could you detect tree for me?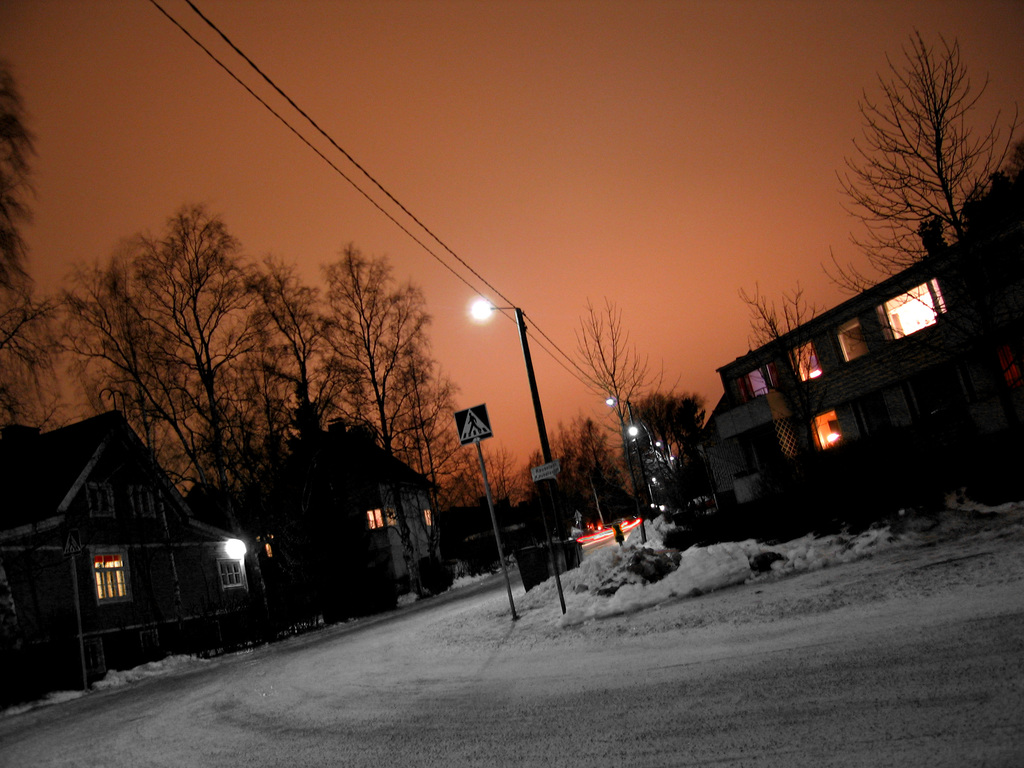
Detection result: l=574, t=415, r=630, b=518.
